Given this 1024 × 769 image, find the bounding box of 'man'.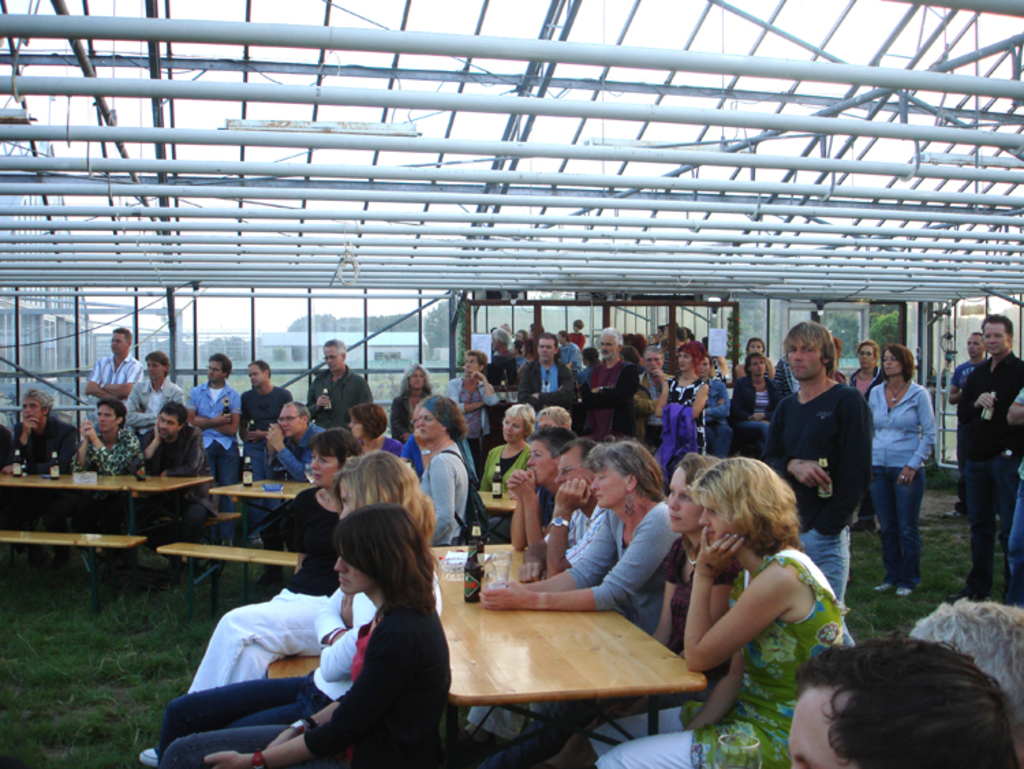
locate(579, 326, 636, 447).
